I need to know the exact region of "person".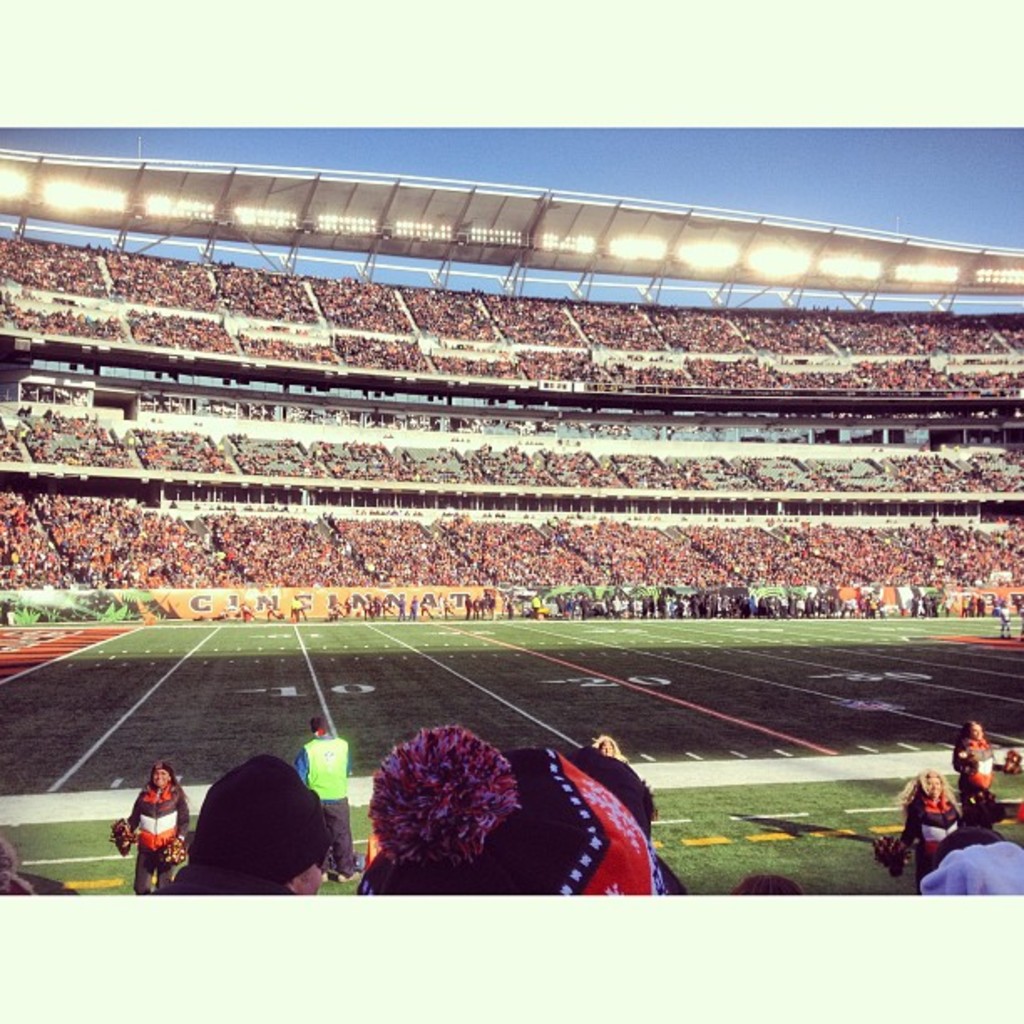
Region: box=[900, 768, 972, 875].
